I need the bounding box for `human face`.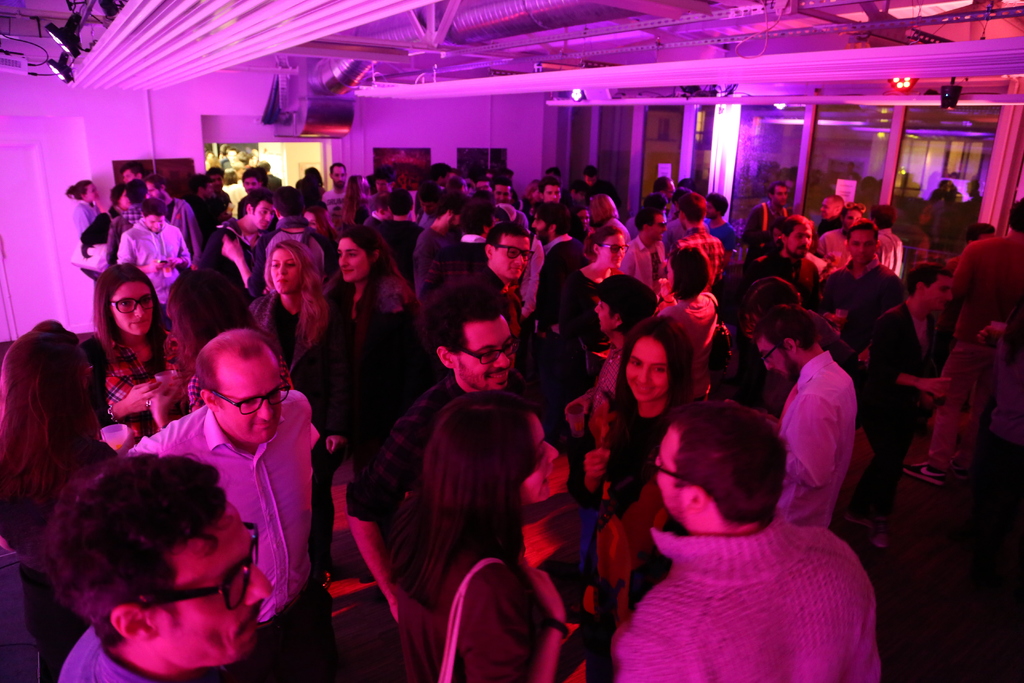
Here it is: {"x1": 205, "y1": 179, "x2": 215, "y2": 197}.
